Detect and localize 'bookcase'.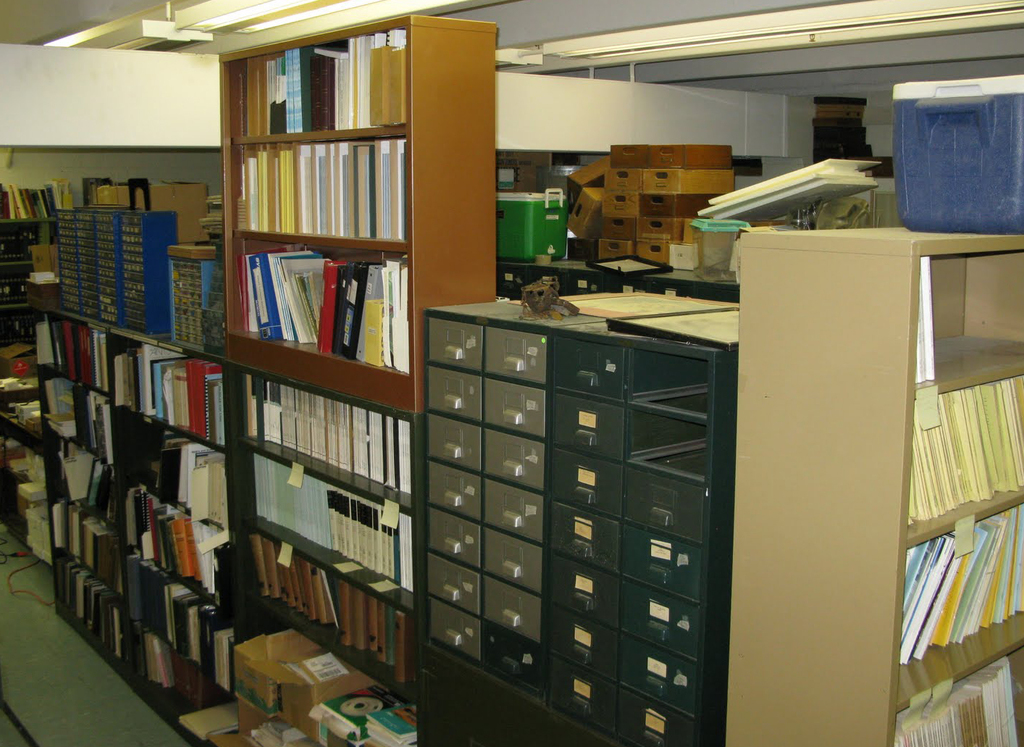
Localized at <region>726, 231, 1023, 746</region>.
